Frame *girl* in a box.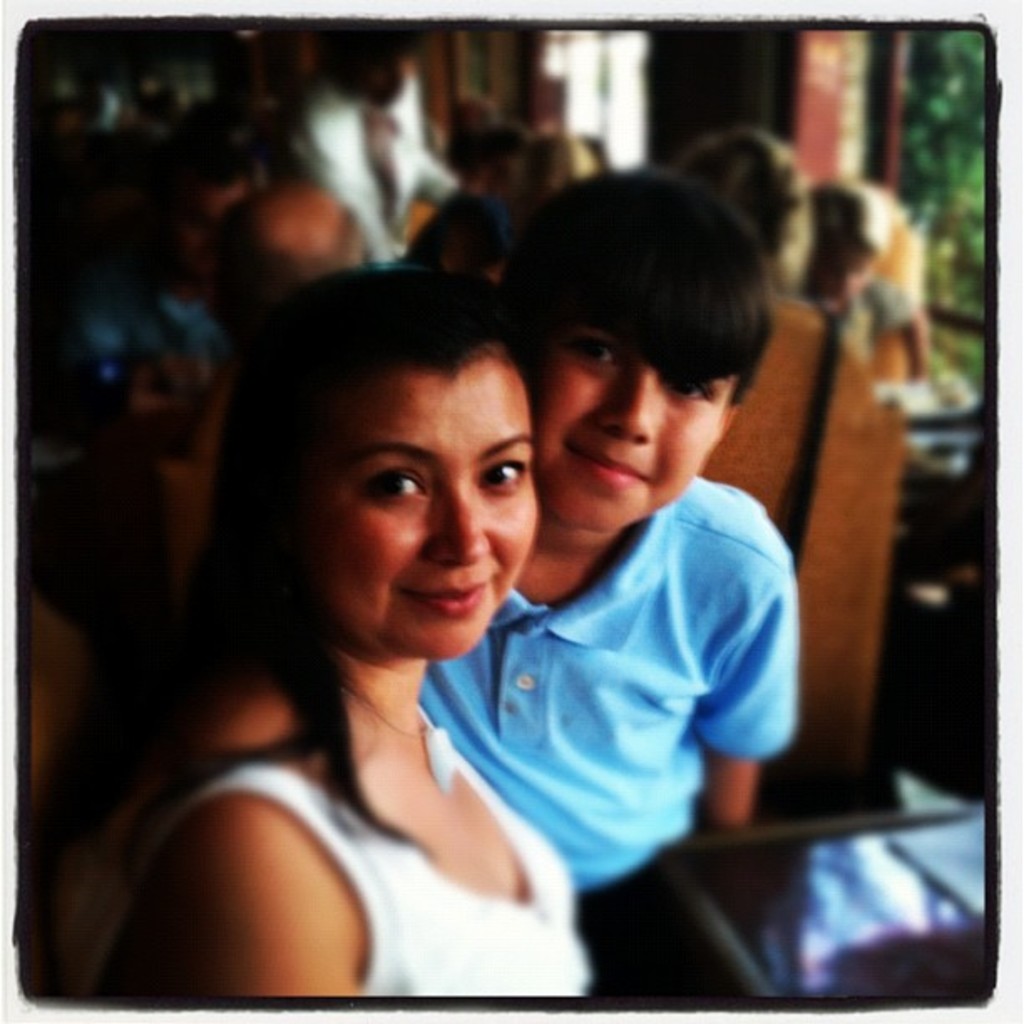
crop(74, 258, 599, 1017).
